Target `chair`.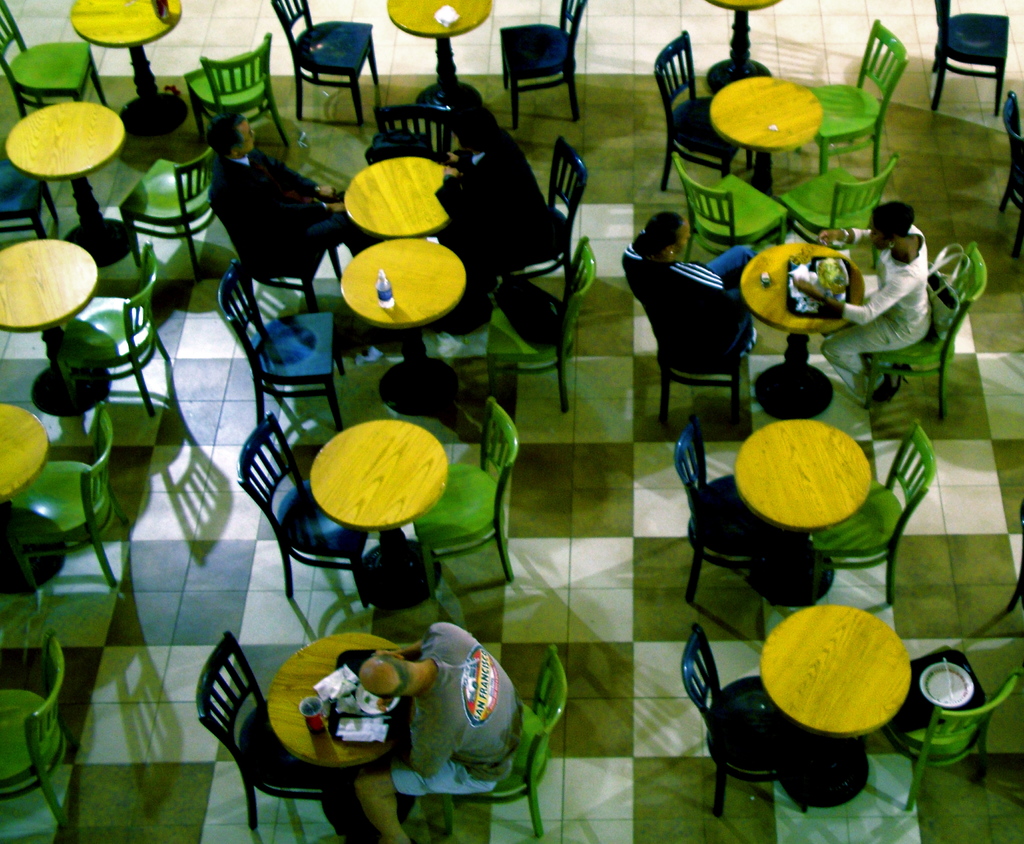
Target region: [left=885, top=644, right=1020, bottom=818].
